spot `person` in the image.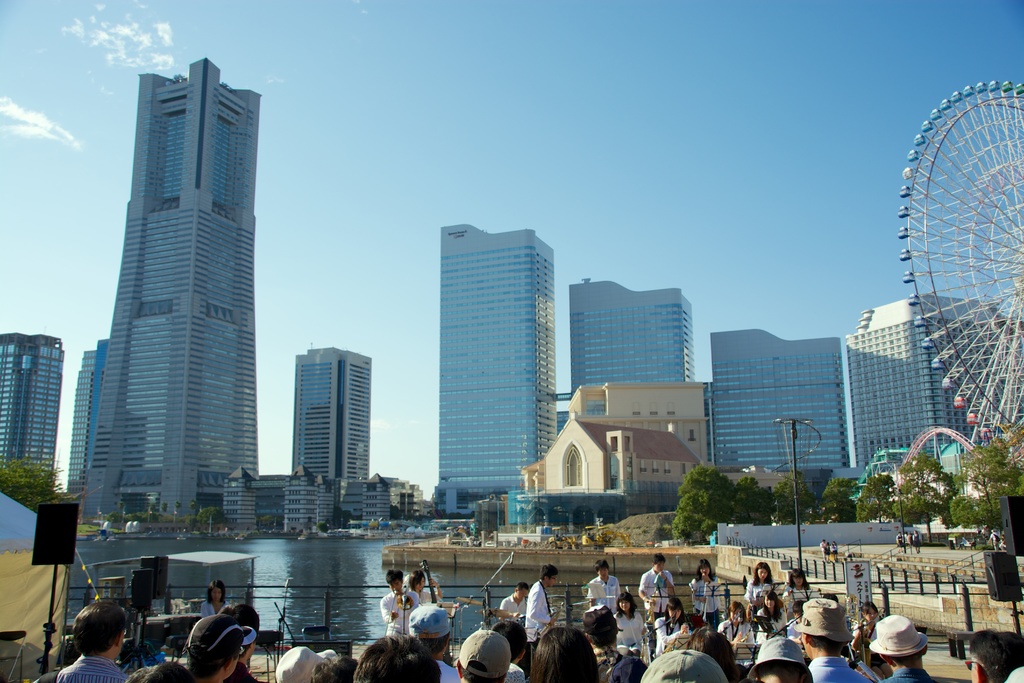
`person` found at Rect(447, 626, 518, 682).
